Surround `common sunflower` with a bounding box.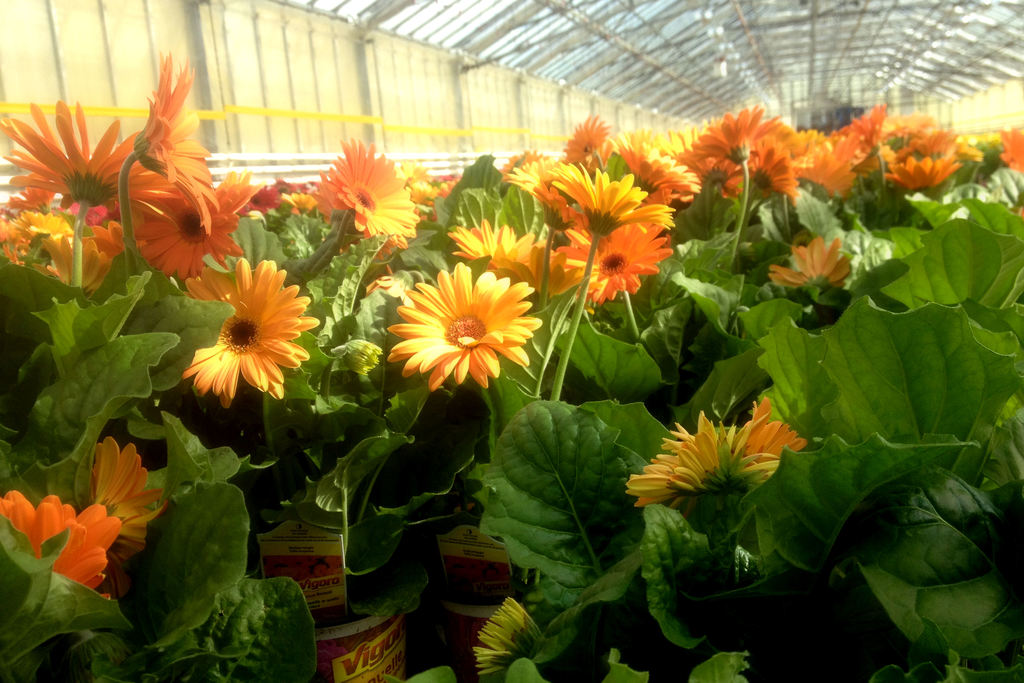
detection(88, 427, 153, 552).
